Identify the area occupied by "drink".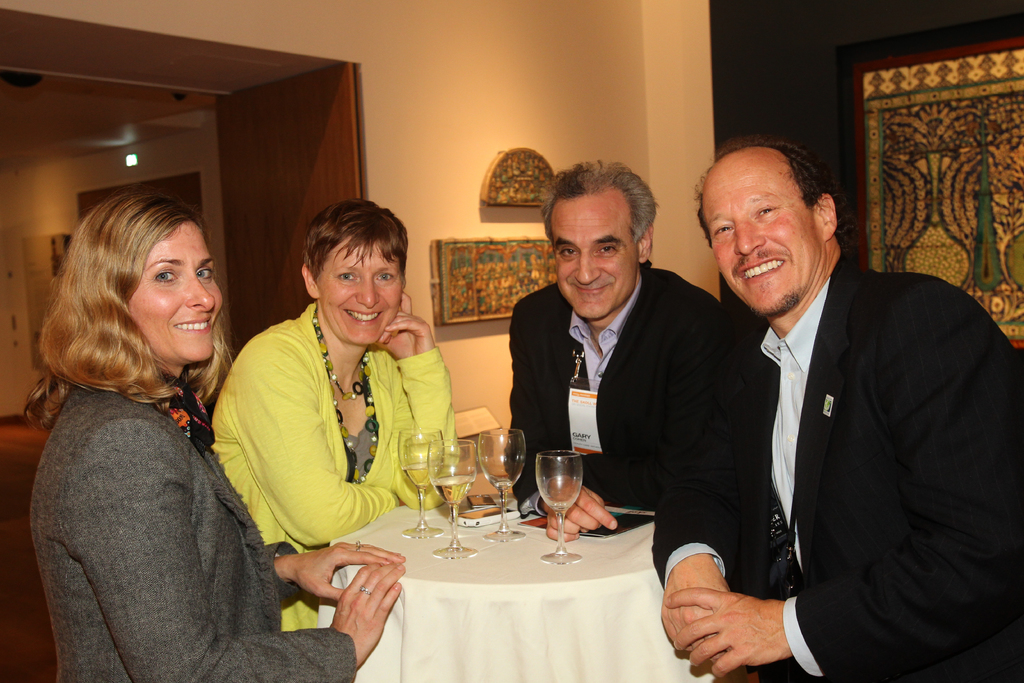
Area: (400, 427, 442, 534).
